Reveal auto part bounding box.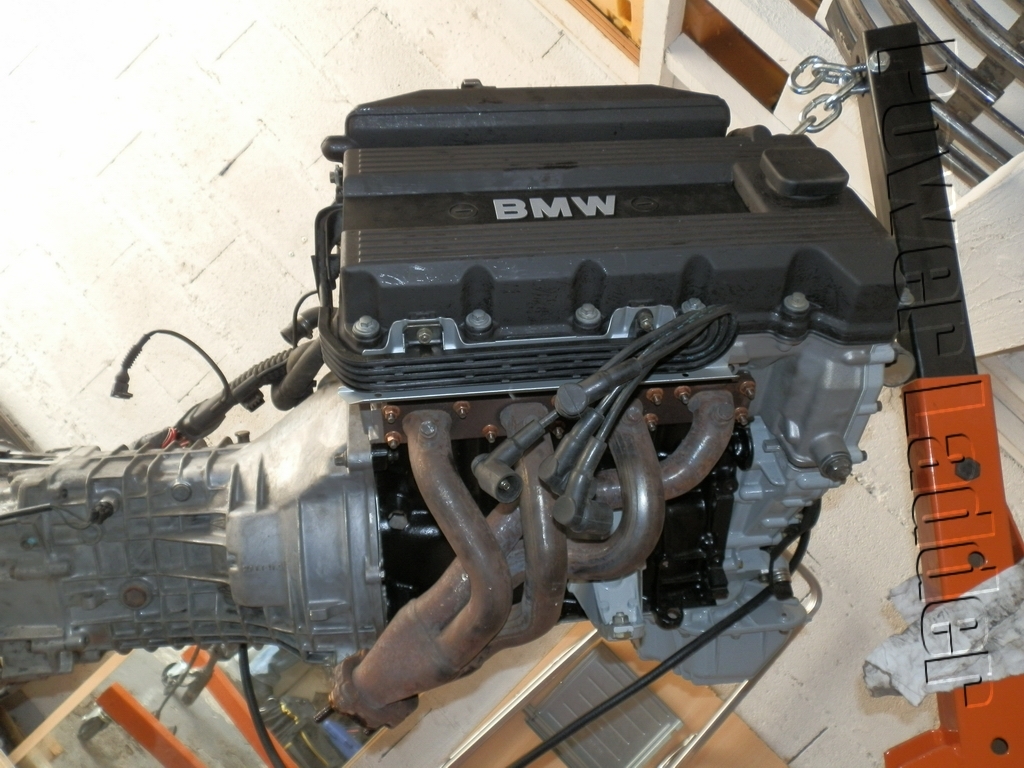
Revealed: <region>840, 20, 1023, 767</region>.
